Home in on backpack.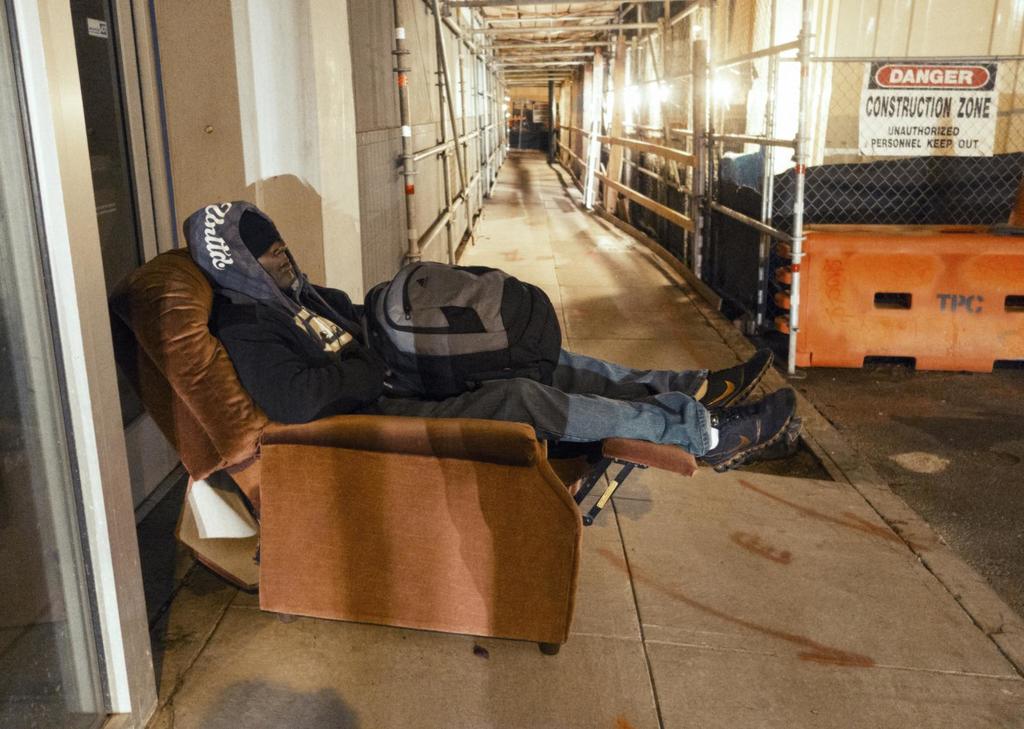
Homed in at bbox=(354, 262, 558, 401).
